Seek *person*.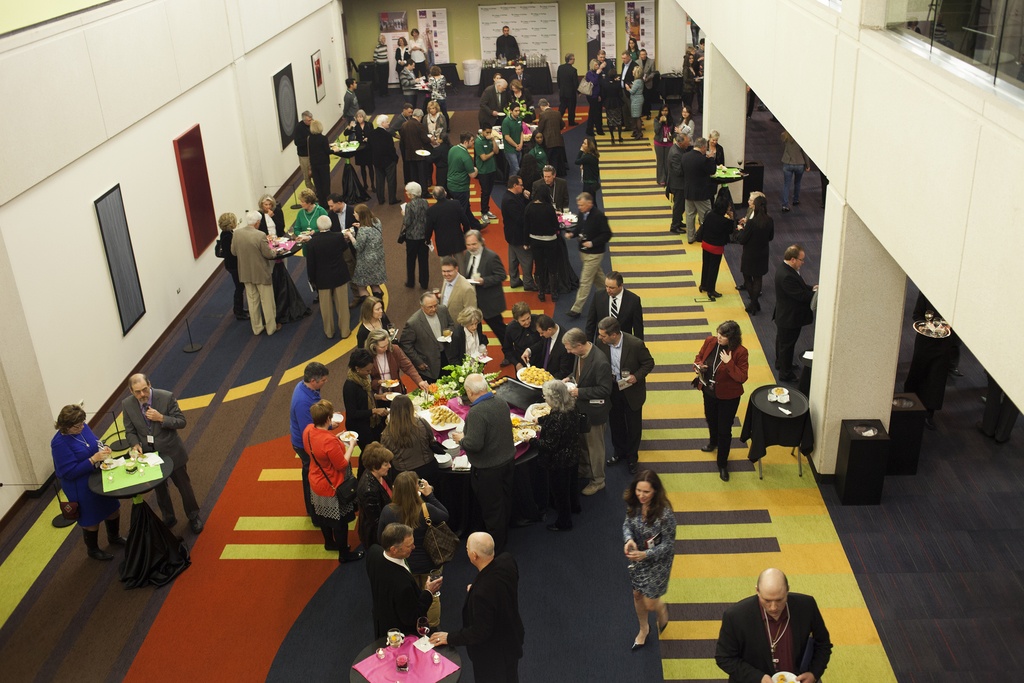
box(523, 183, 573, 300).
